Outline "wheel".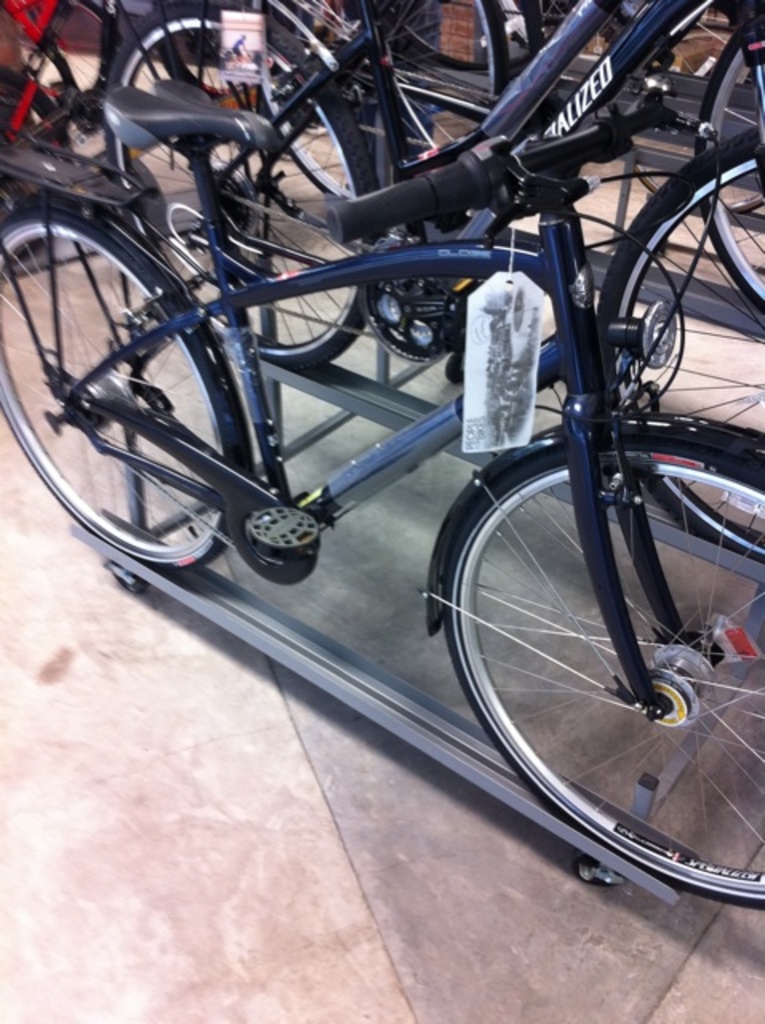
Outline: (256,0,523,208).
